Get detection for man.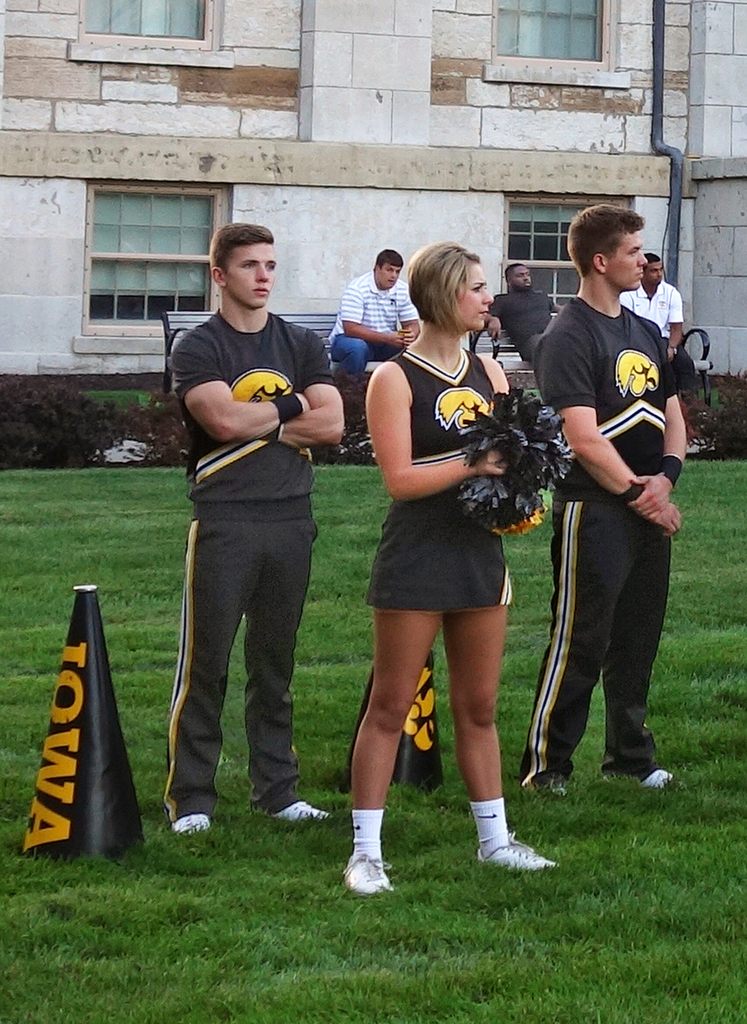
Detection: rect(324, 251, 425, 376).
